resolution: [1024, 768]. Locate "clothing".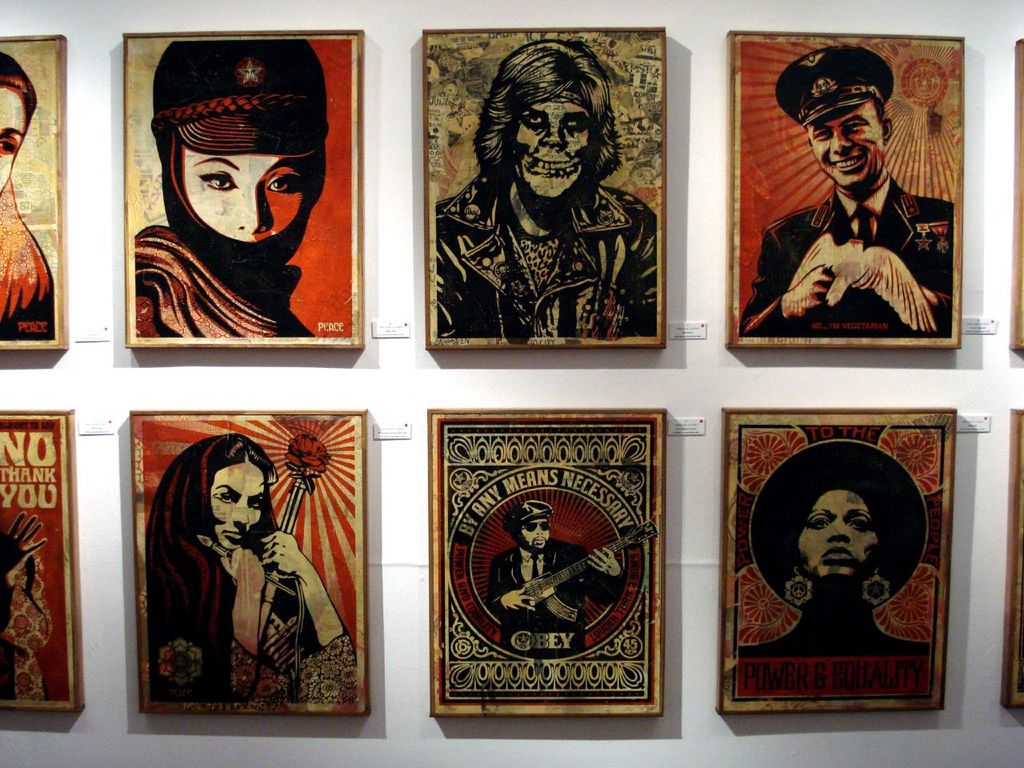
[429,158,657,338].
